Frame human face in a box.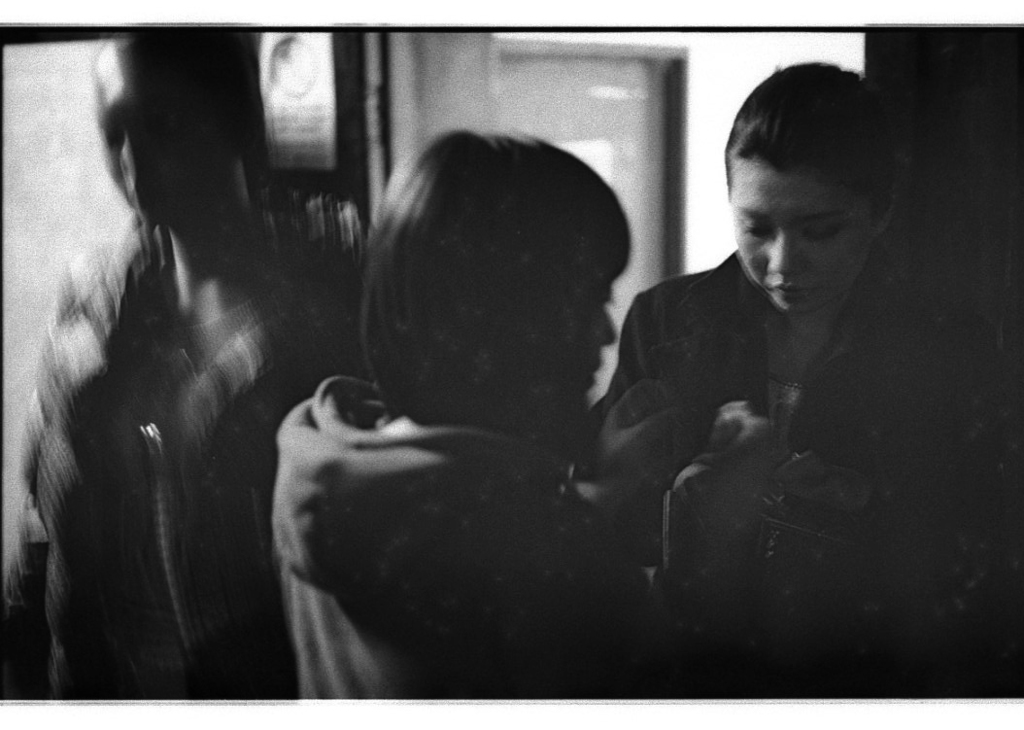
detection(557, 274, 617, 422).
